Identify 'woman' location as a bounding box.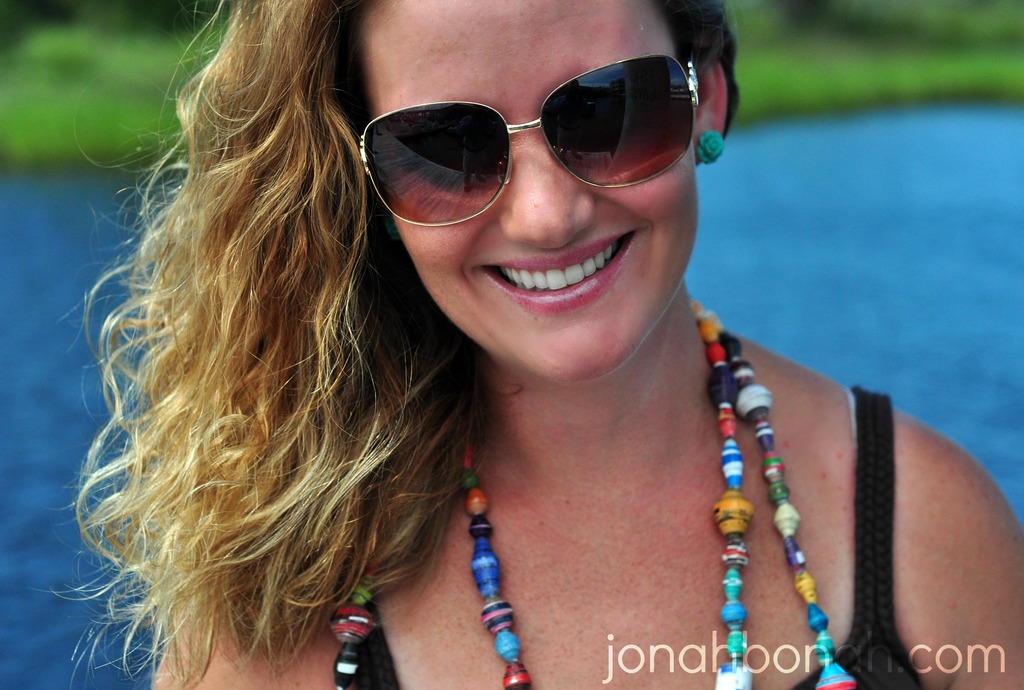
(x1=51, y1=0, x2=1022, y2=689).
